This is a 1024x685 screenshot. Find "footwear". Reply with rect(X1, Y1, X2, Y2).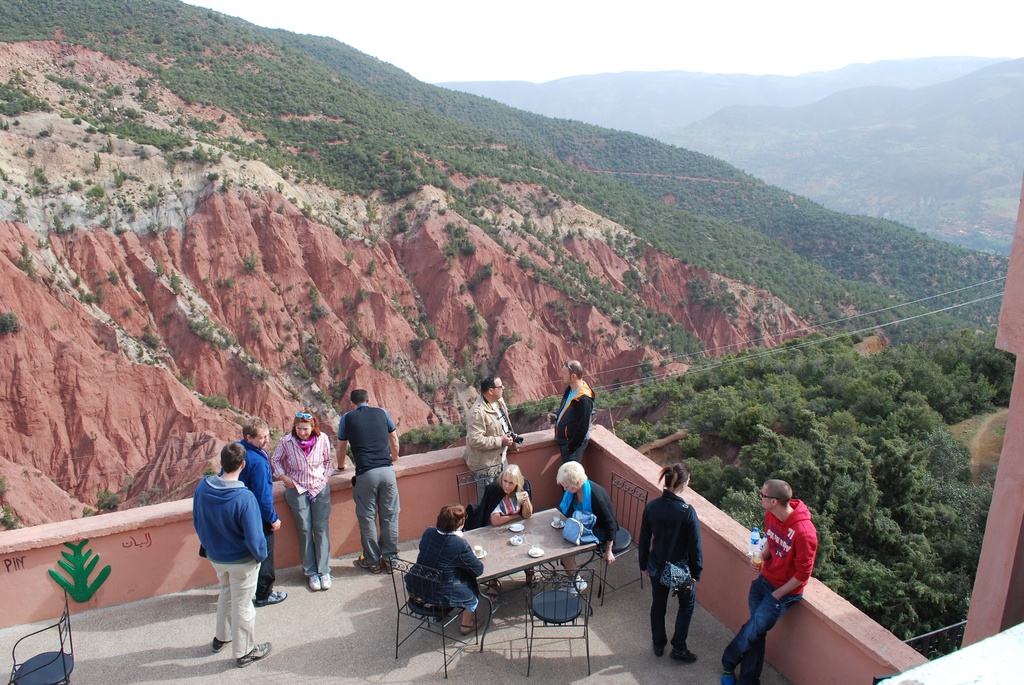
rect(254, 590, 286, 607).
